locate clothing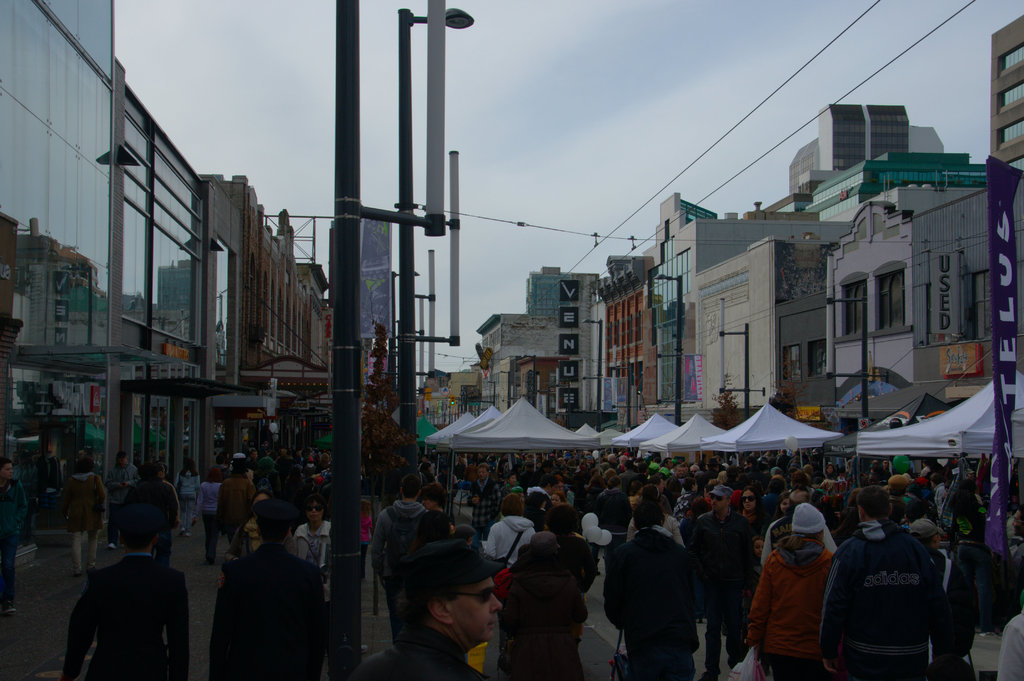
box(44, 454, 98, 529)
